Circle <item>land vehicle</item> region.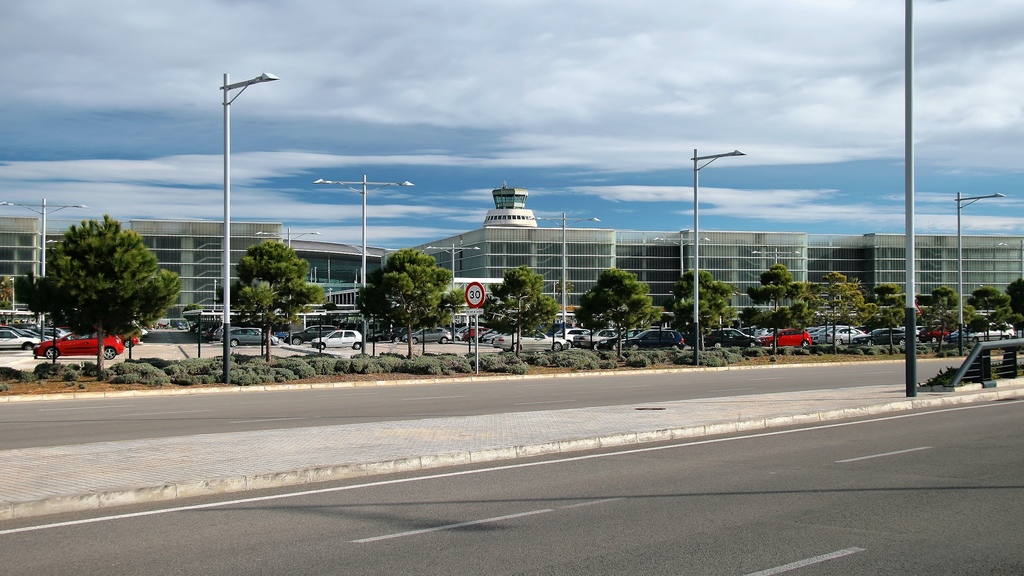
Region: {"left": 225, "top": 328, "right": 277, "bottom": 345}.
